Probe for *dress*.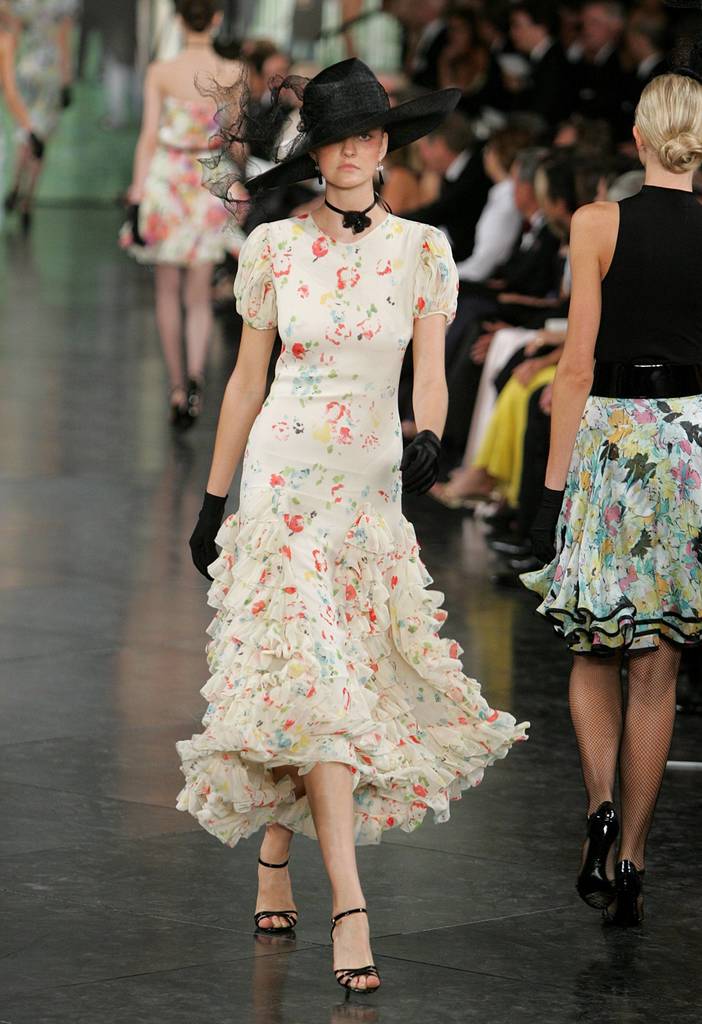
Probe result: box(116, 100, 247, 266).
